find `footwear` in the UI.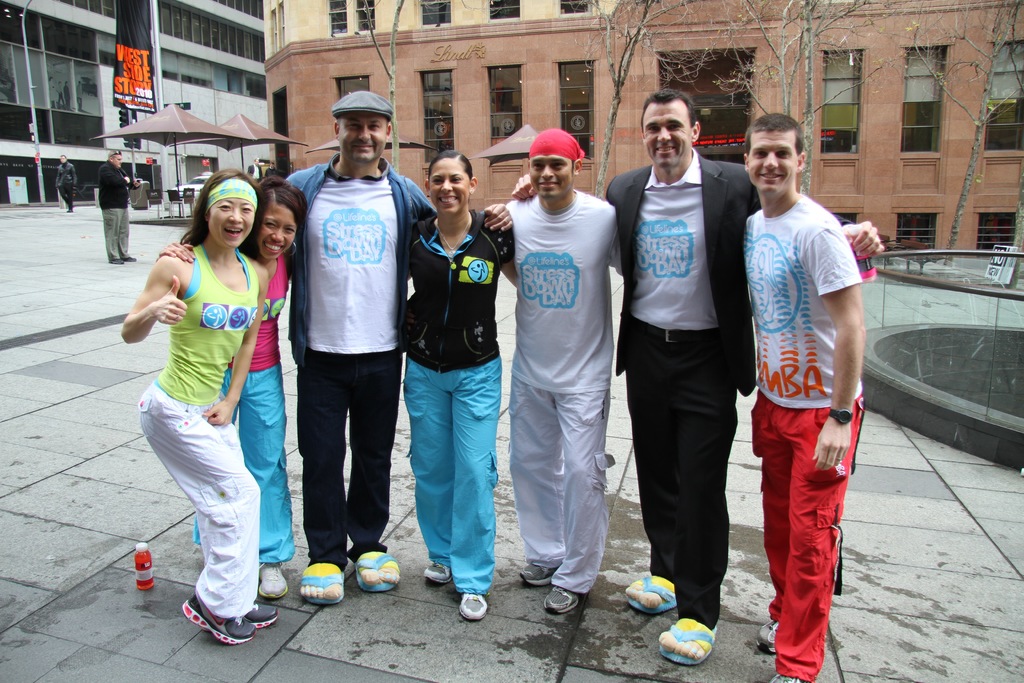
UI element at [left=657, top=614, right=721, bottom=664].
